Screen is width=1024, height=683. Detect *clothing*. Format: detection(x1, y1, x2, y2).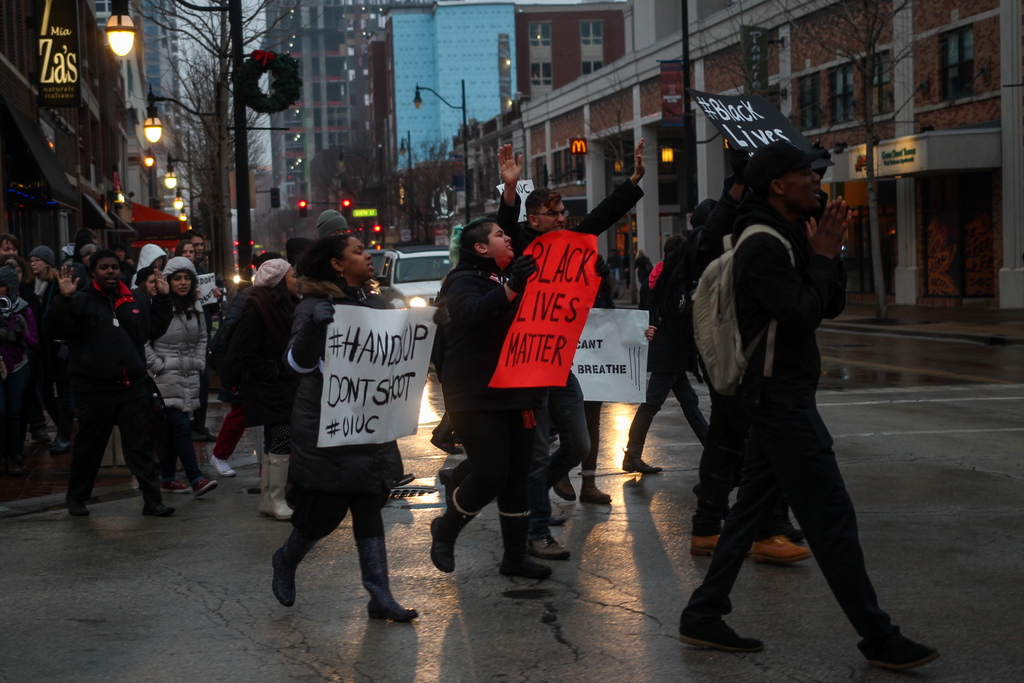
detection(34, 243, 167, 529).
